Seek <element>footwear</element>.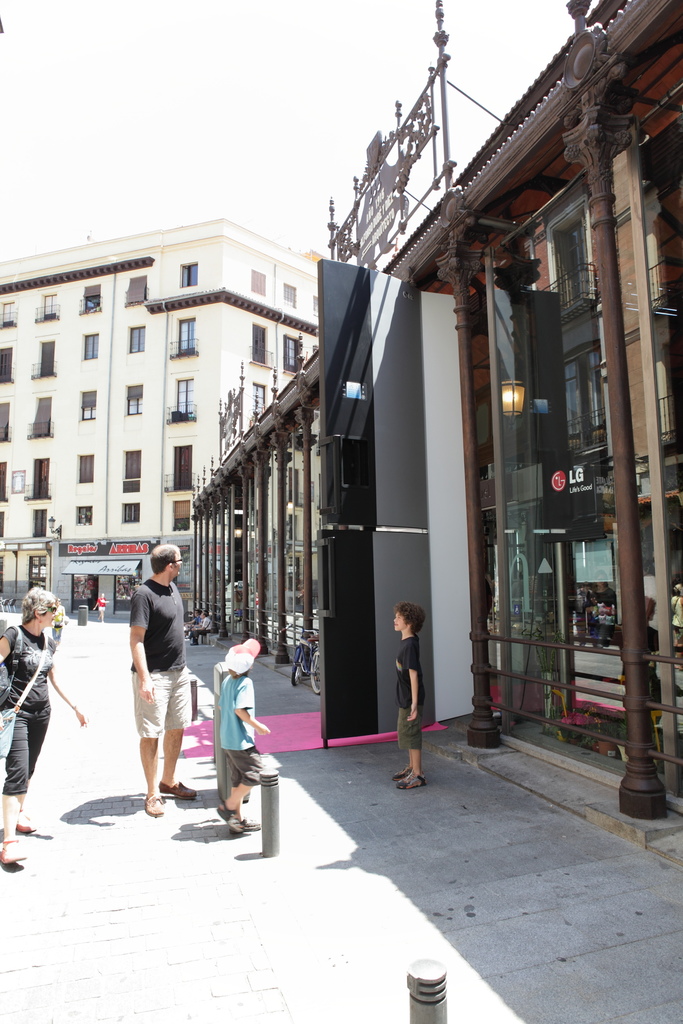
box(211, 800, 243, 831).
